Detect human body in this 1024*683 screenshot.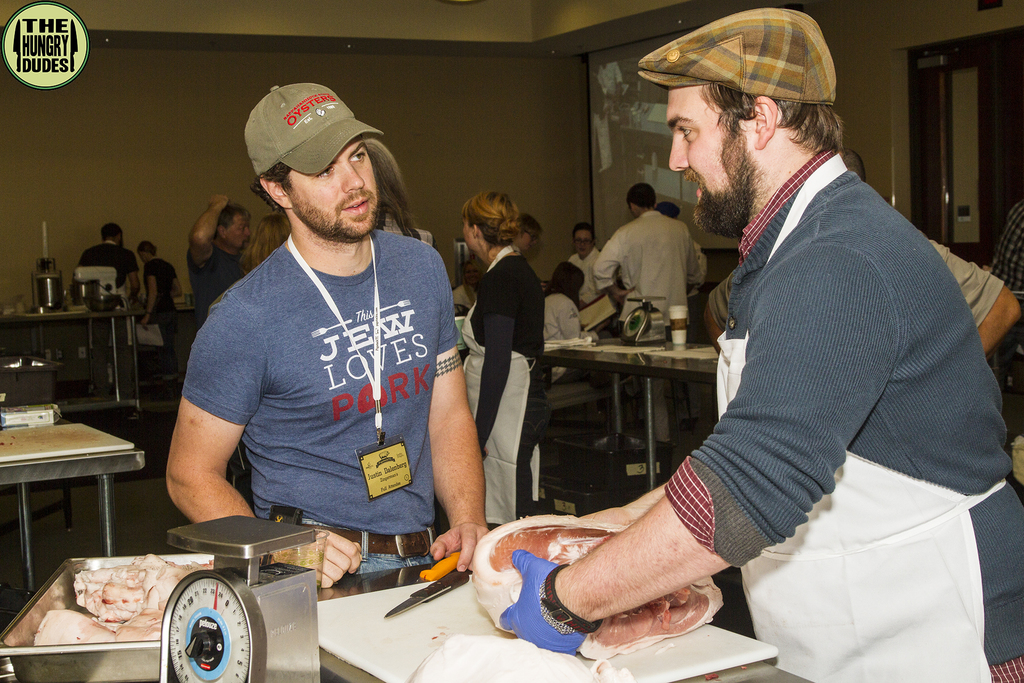
Detection: region(501, 8, 1023, 682).
